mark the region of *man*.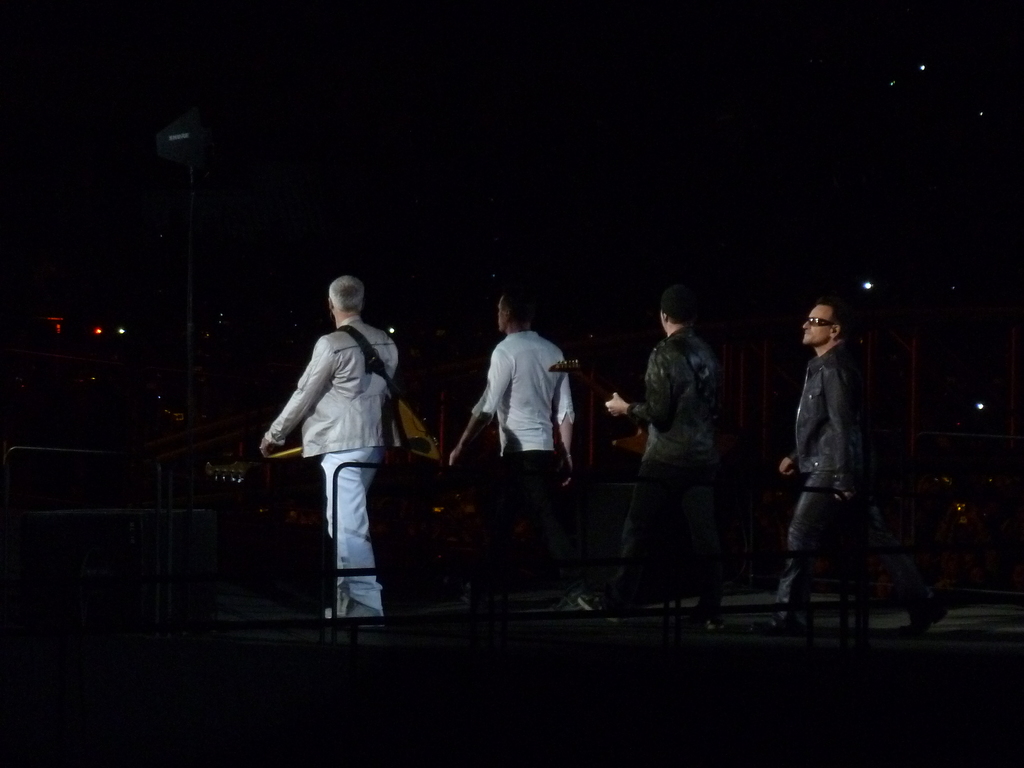
Region: region(253, 273, 400, 621).
